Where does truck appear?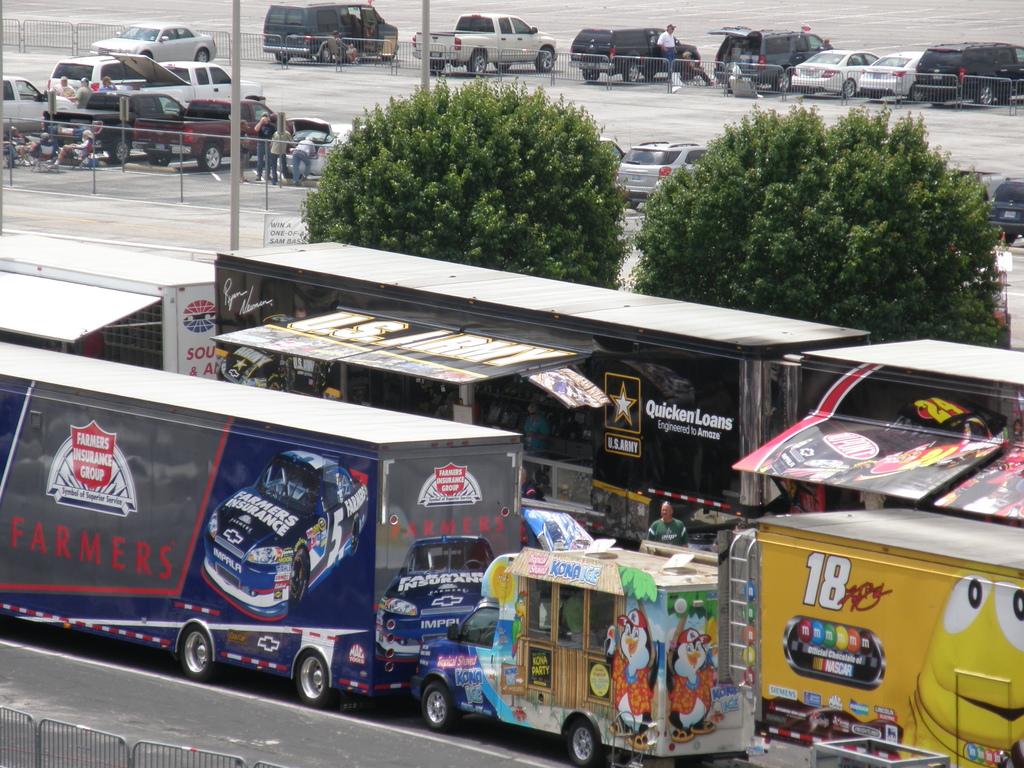
Appears at (40, 88, 193, 166).
